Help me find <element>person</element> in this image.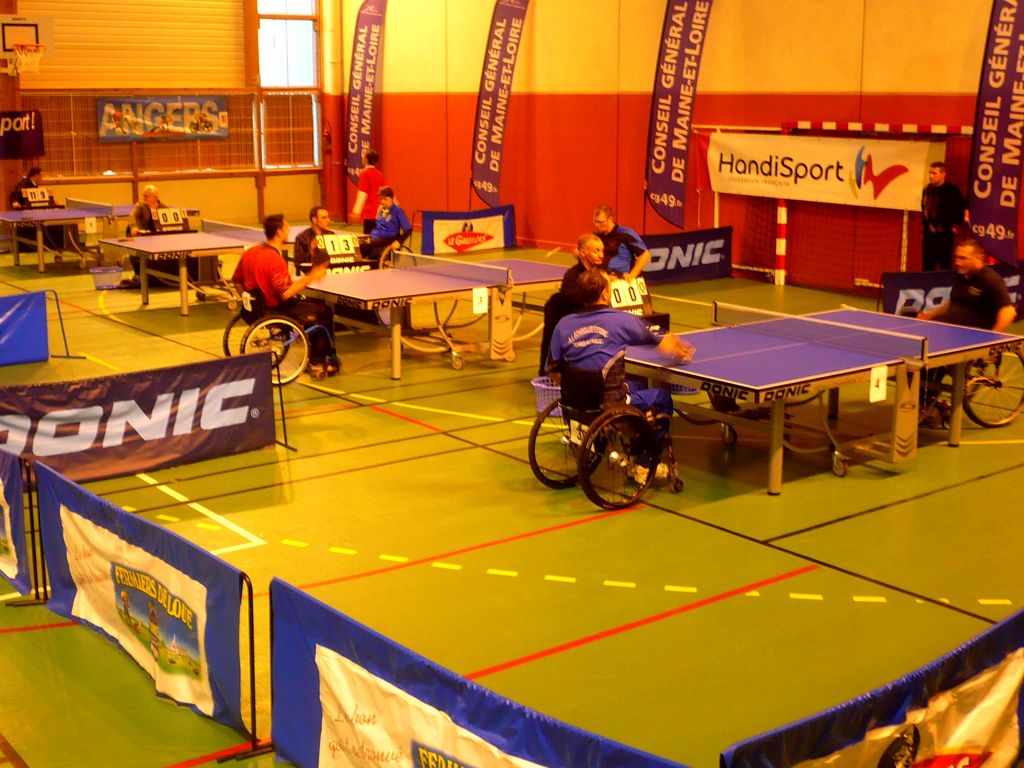
Found it: select_region(918, 161, 967, 273).
